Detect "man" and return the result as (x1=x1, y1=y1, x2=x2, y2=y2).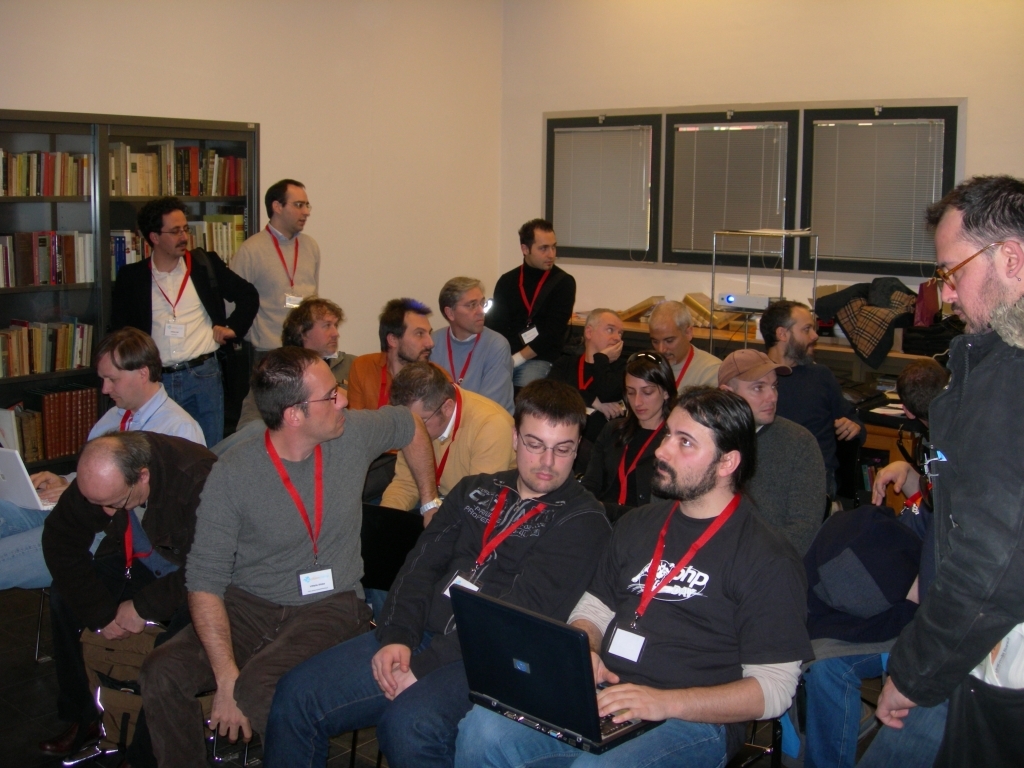
(x1=351, y1=296, x2=432, y2=416).
